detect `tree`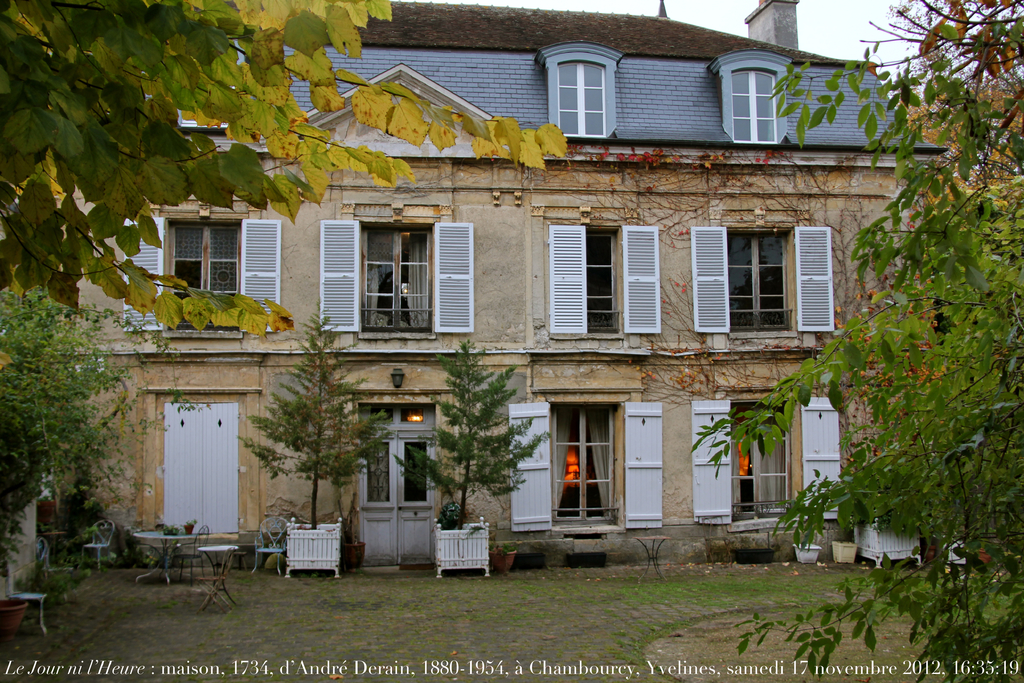
{"x1": 0, "y1": 0, "x2": 572, "y2": 338}
